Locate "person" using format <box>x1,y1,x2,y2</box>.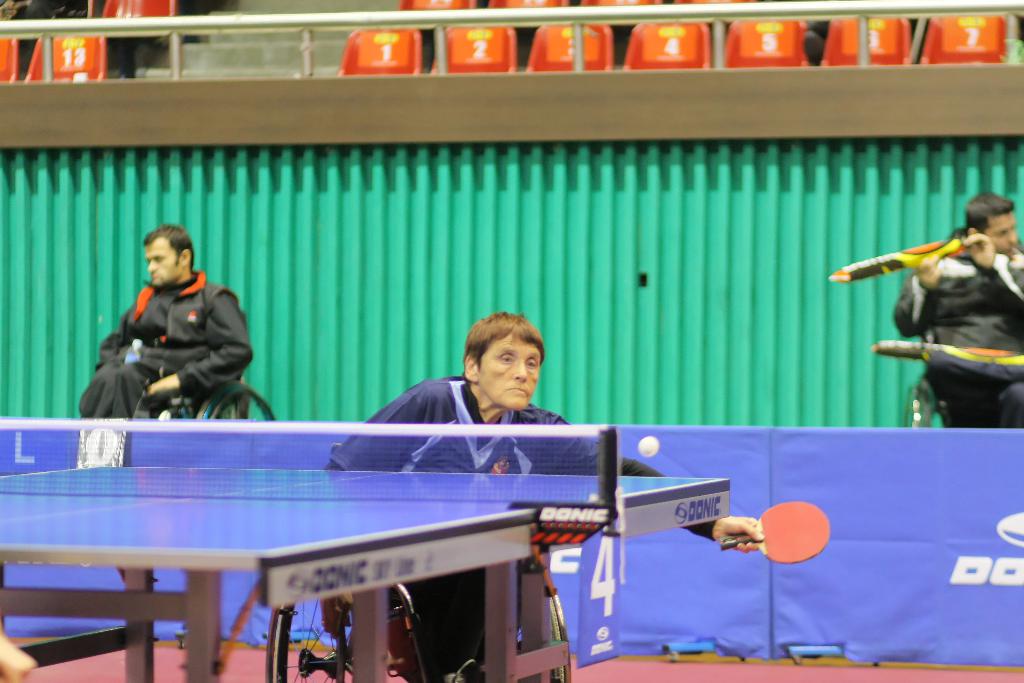
<box>76,223,253,420</box>.
